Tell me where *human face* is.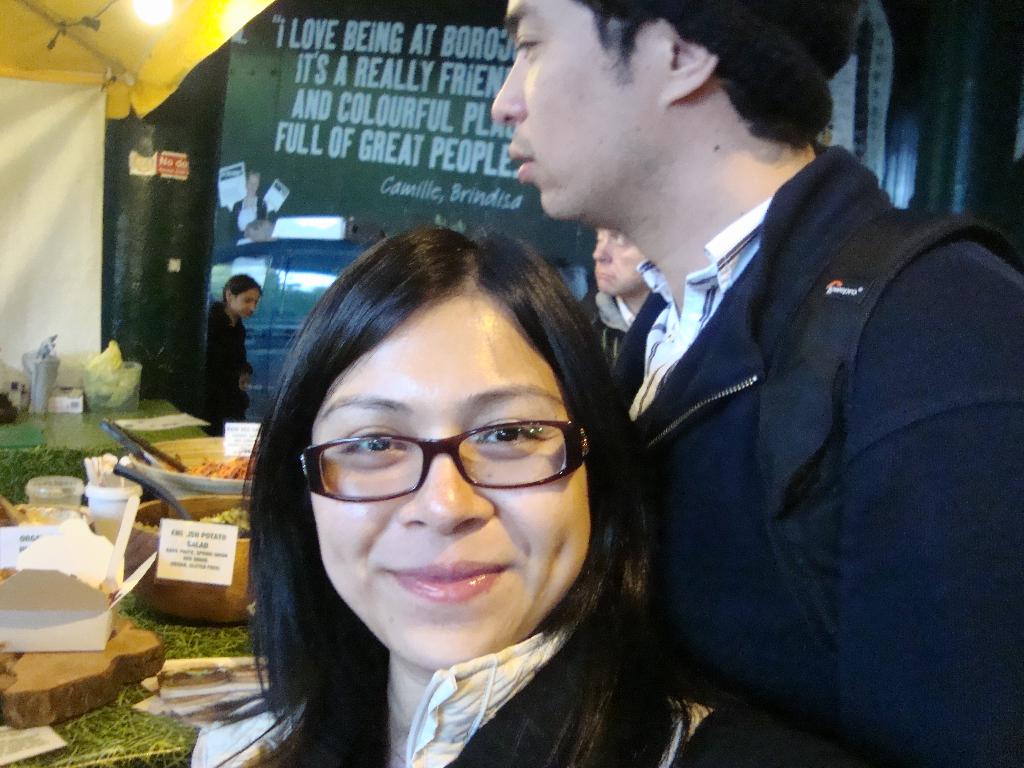
*human face* is at [592,230,646,298].
